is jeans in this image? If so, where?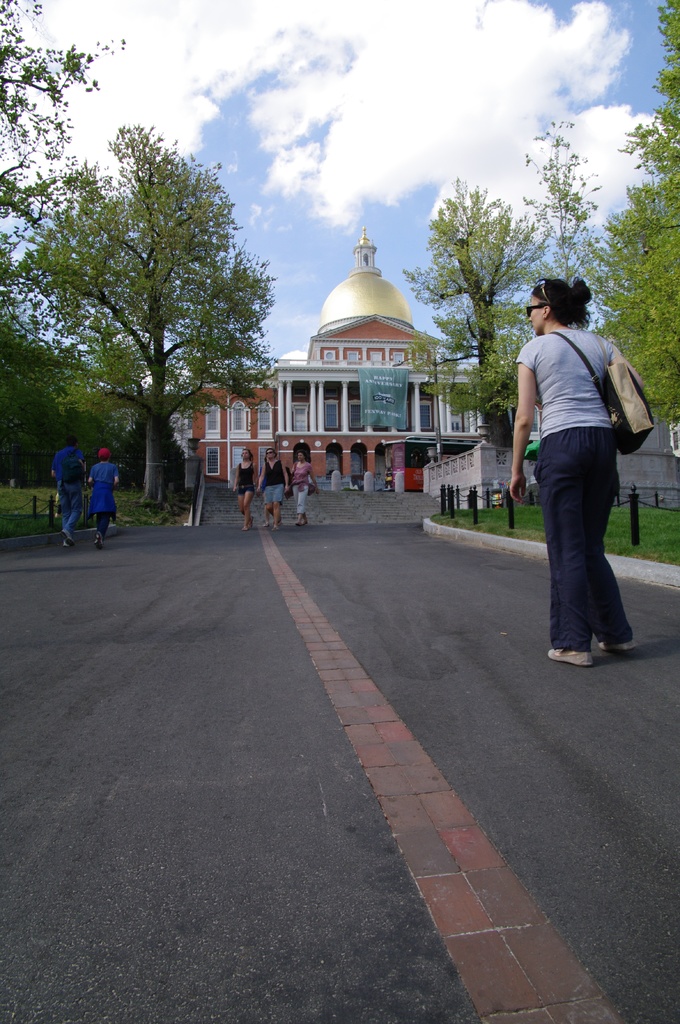
Yes, at x1=59 y1=484 x2=78 y2=531.
